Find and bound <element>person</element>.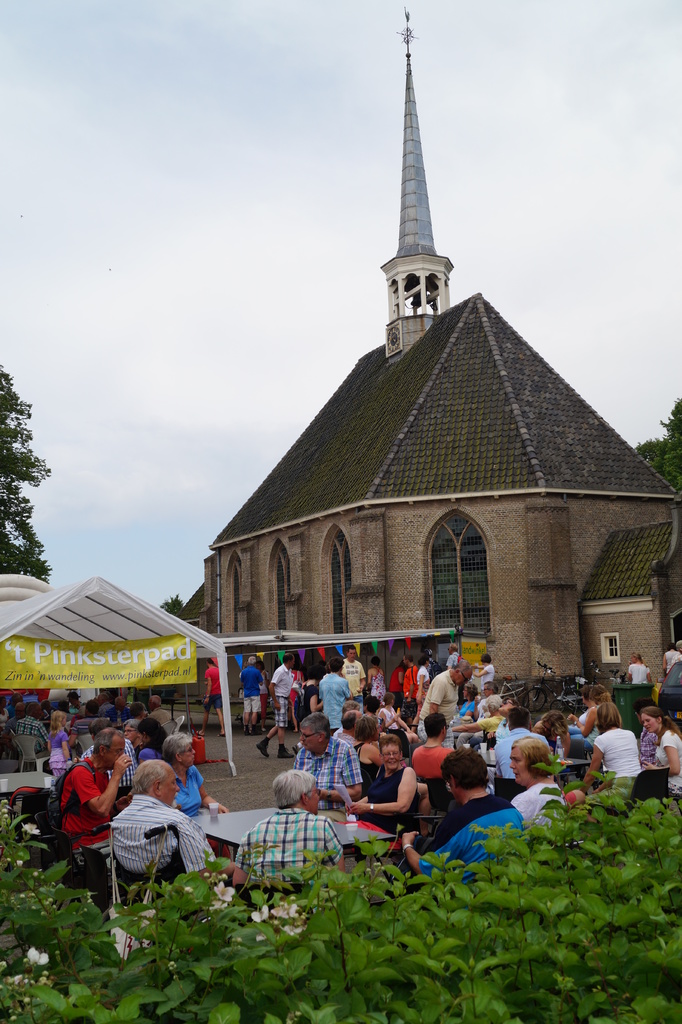
Bound: detection(345, 734, 421, 862).
